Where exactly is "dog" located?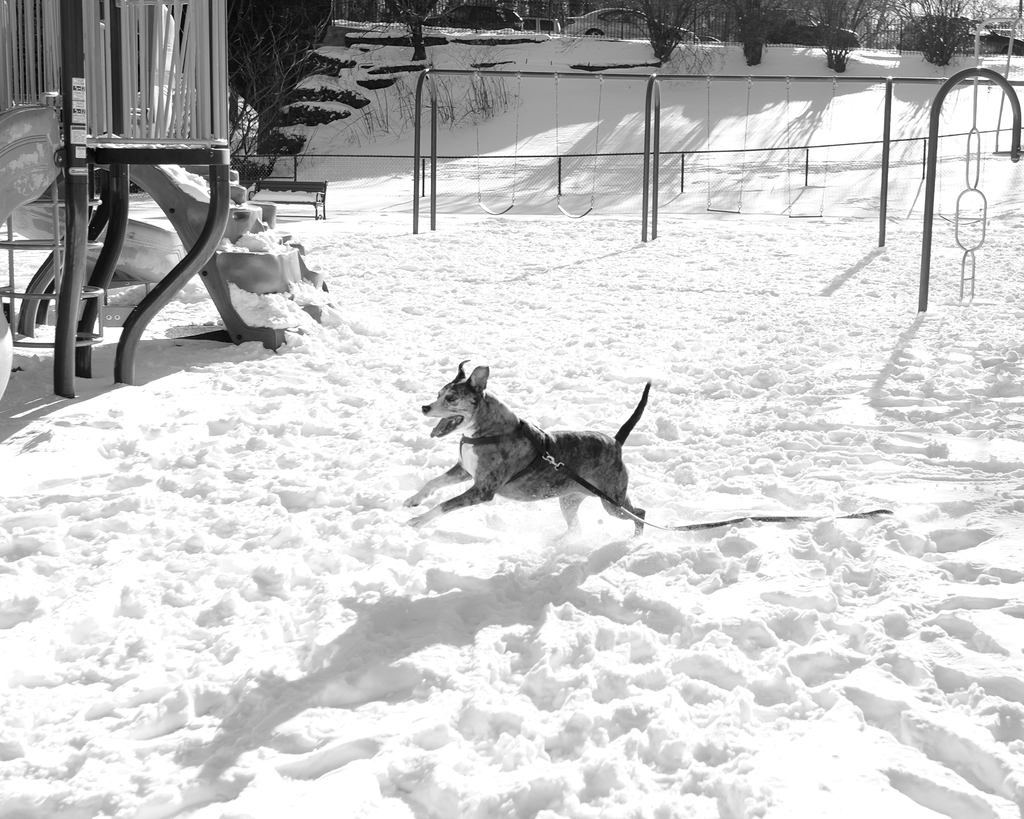
Its bounding box is [x1=403, y1=358, x2=652, y2=536].
